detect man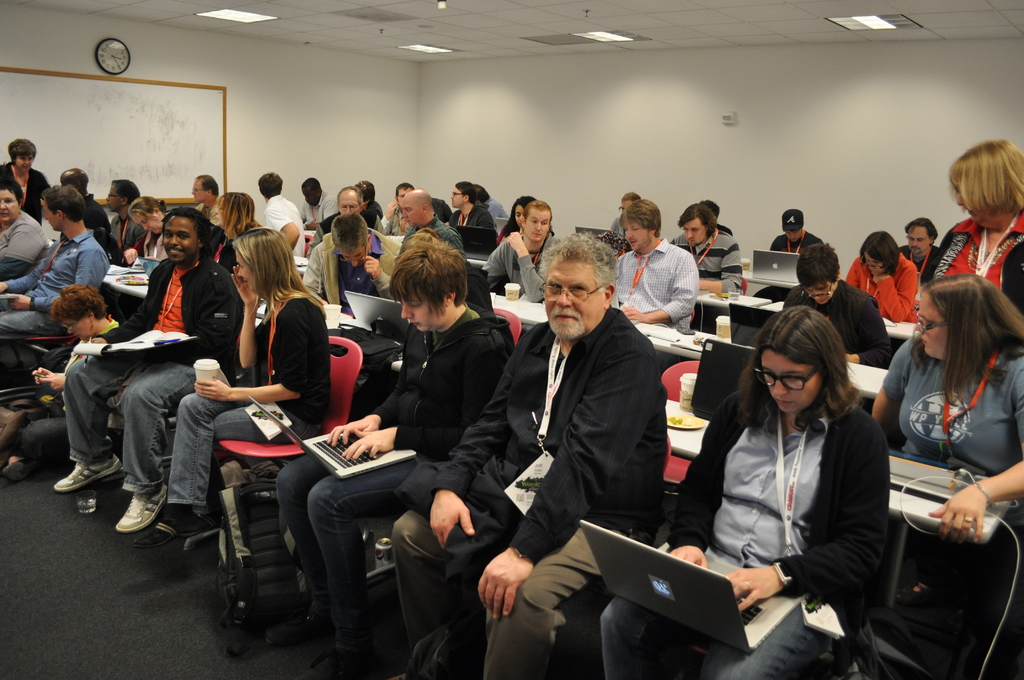
region(899, 216, 939, 277)
